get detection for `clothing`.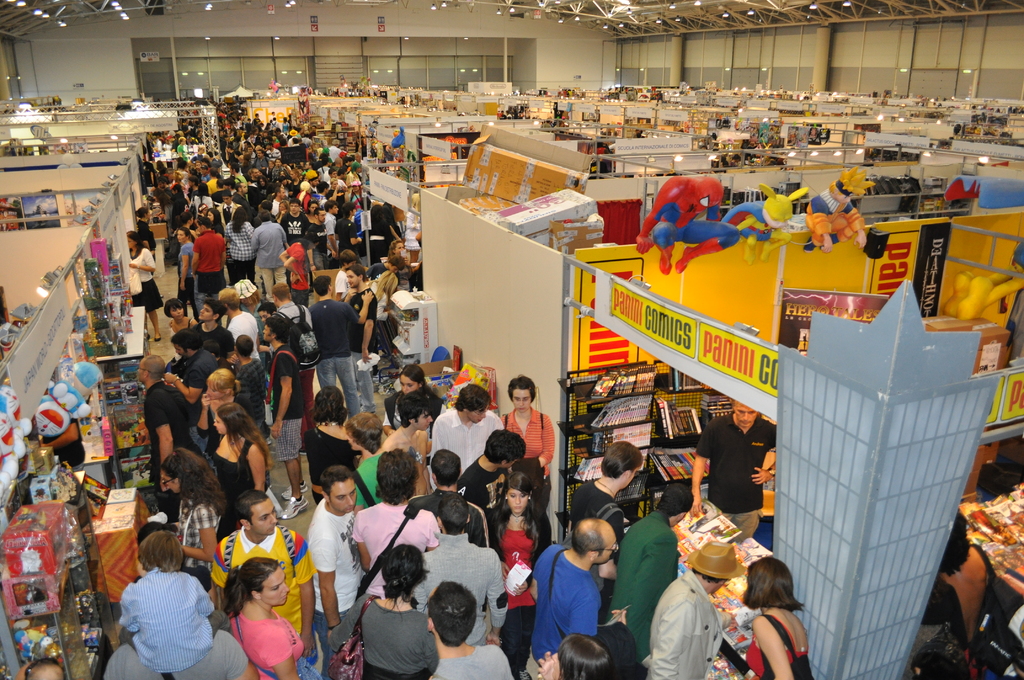
Detection: [left=199, top=515, right=330, bottom=636].
